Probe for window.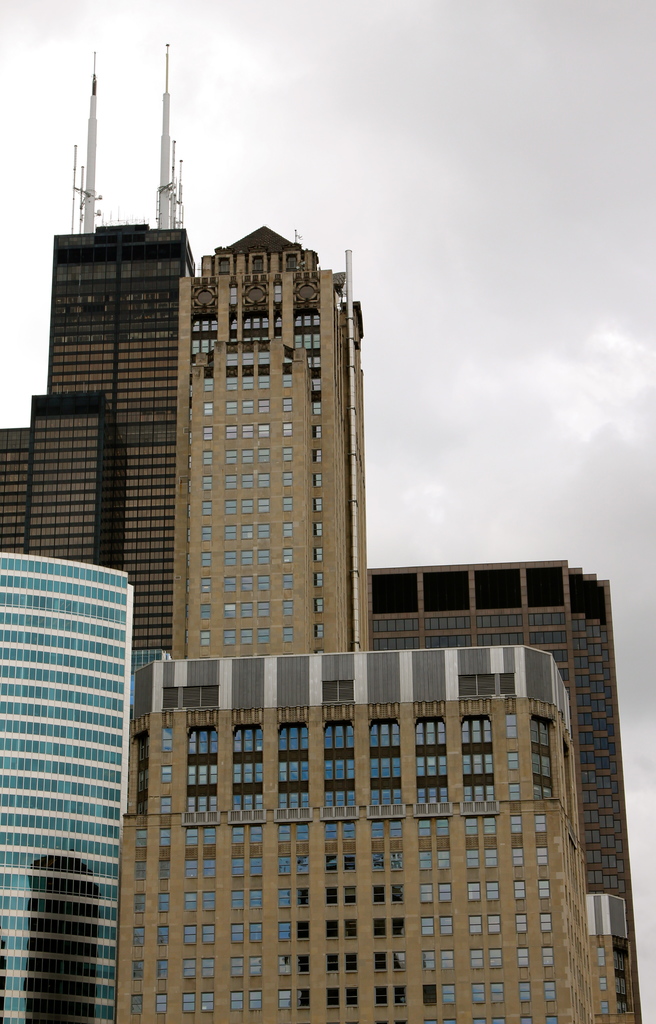
Probe result: [left=228, top=822, right=242, bottom=842].
